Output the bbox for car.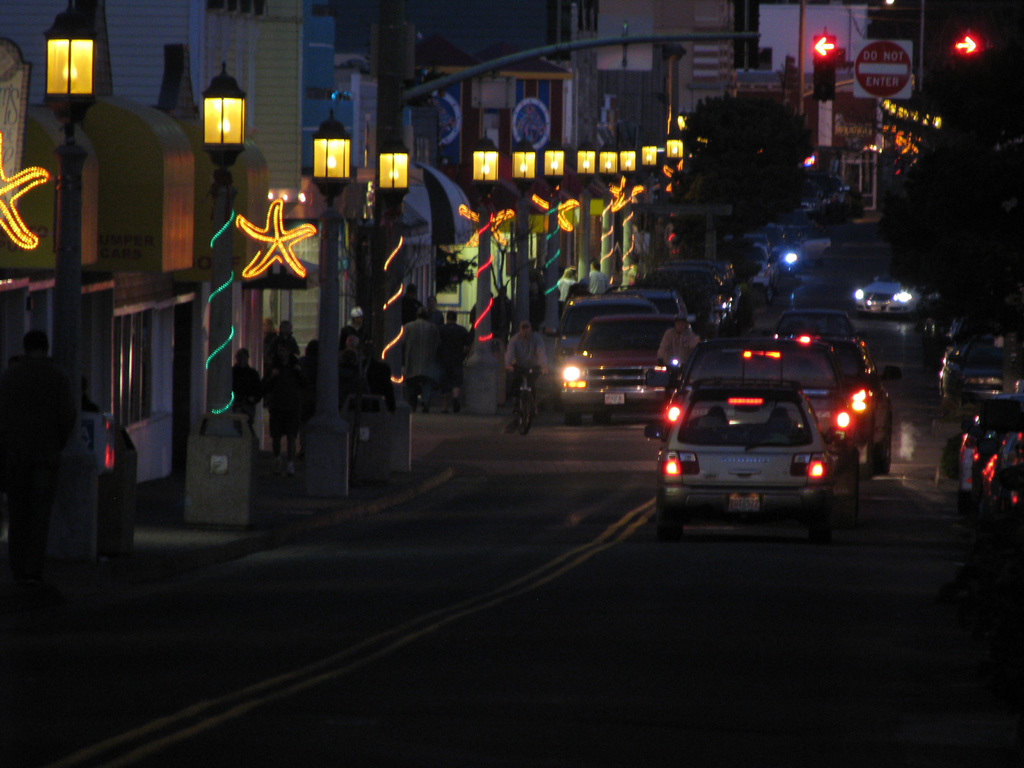
bbox=[764, 328, 900, 467].
